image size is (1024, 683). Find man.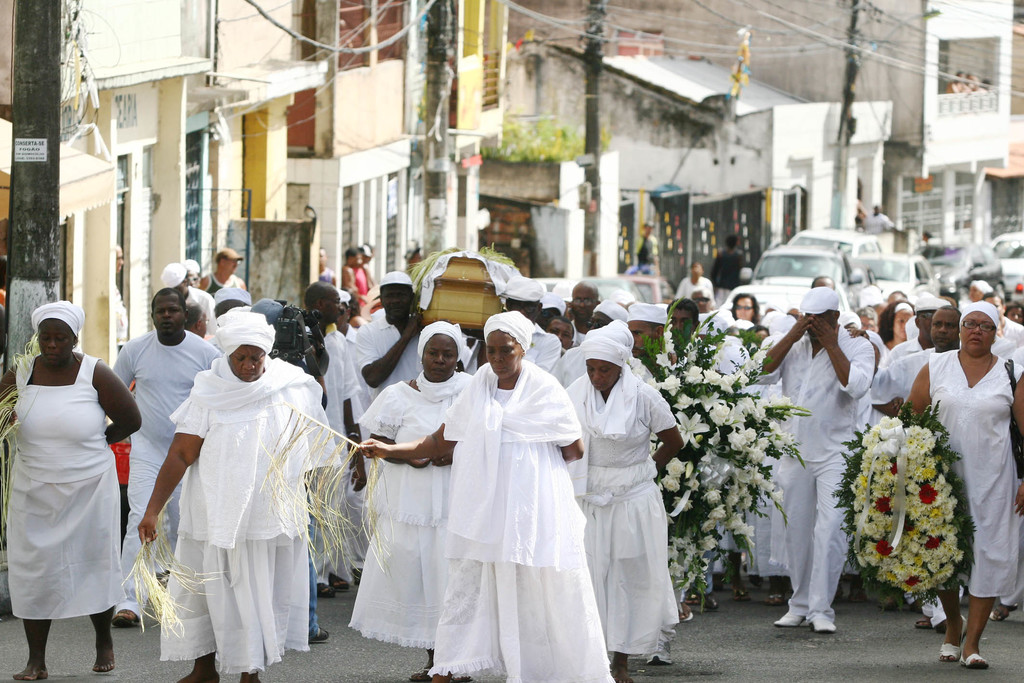
BBox(585, 299, 630, 333).
